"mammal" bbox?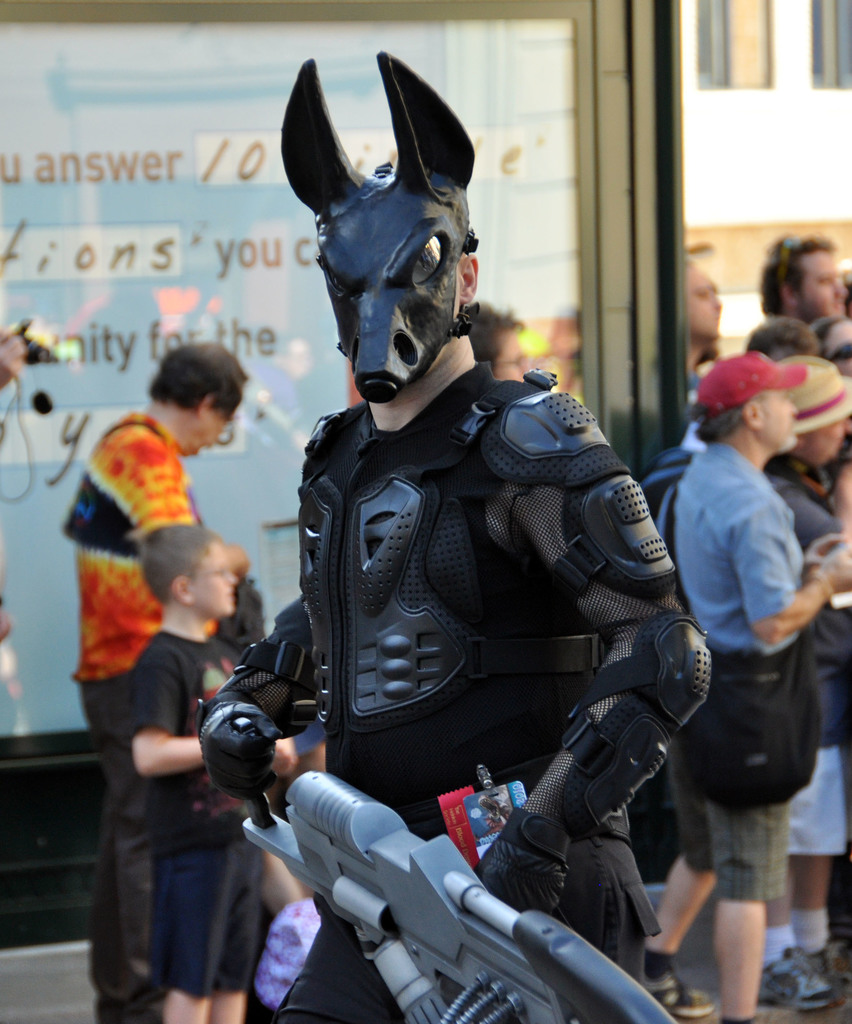
<bbox>122, 524, 298, 1023</bbox>
